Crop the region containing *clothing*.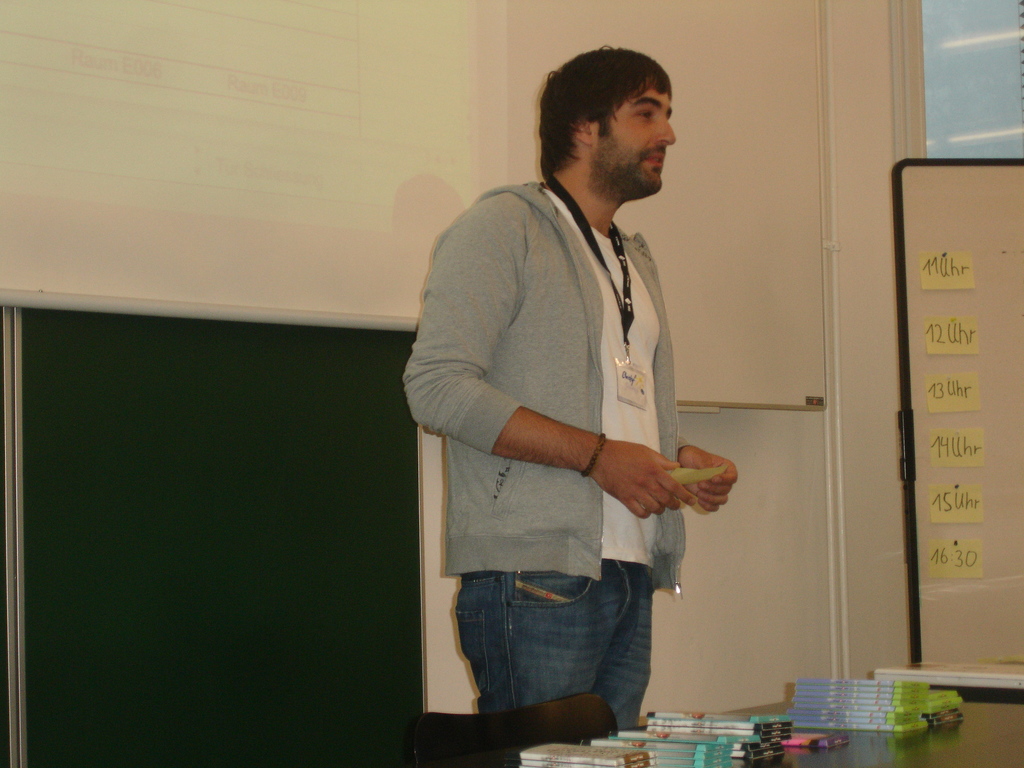
Crop region: bbox=(397, 207, 706, 714).
